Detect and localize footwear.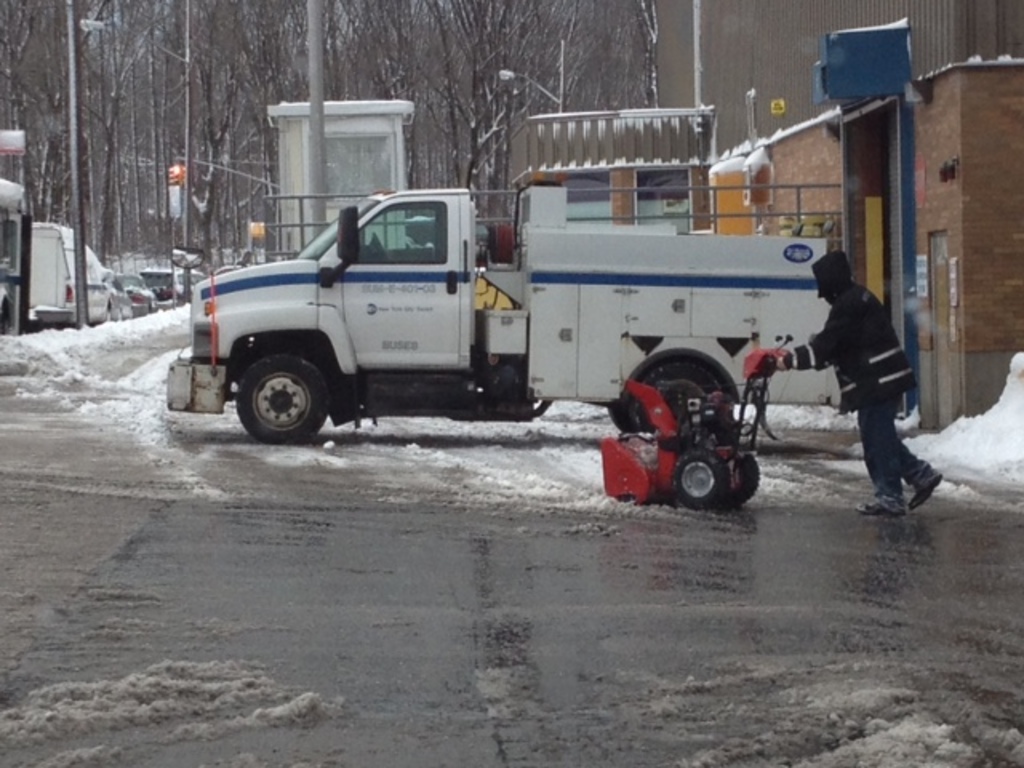
Localized at select_region(859, 488, 906, 514).
